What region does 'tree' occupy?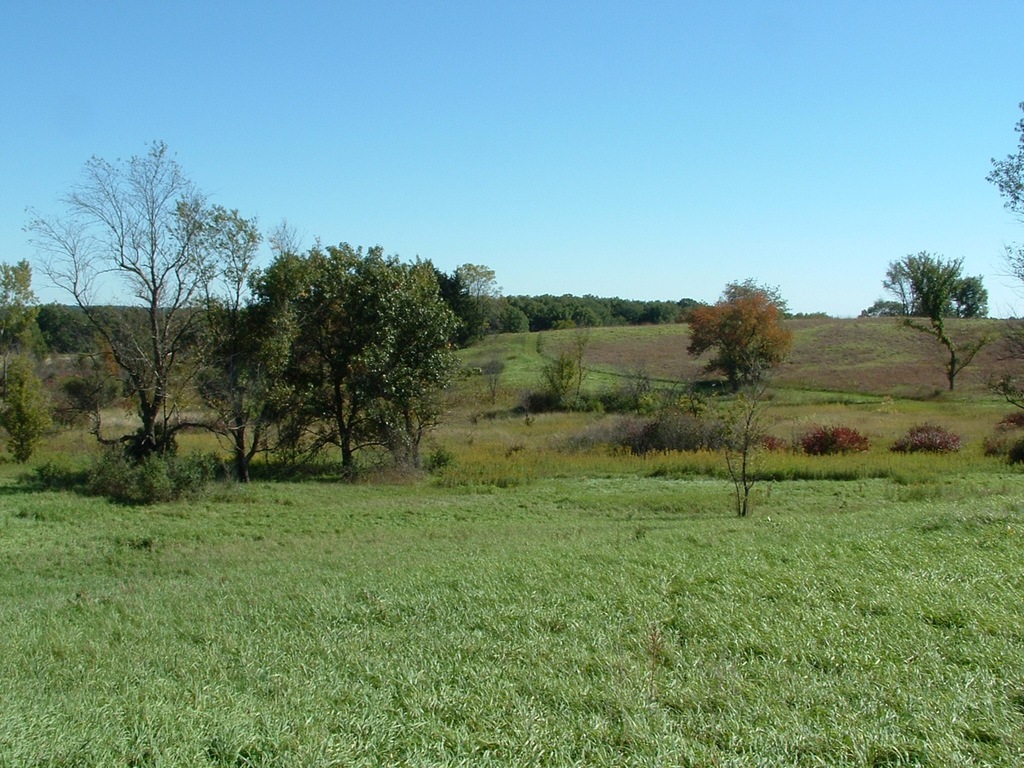
crop(161, 194, 318, 494).
